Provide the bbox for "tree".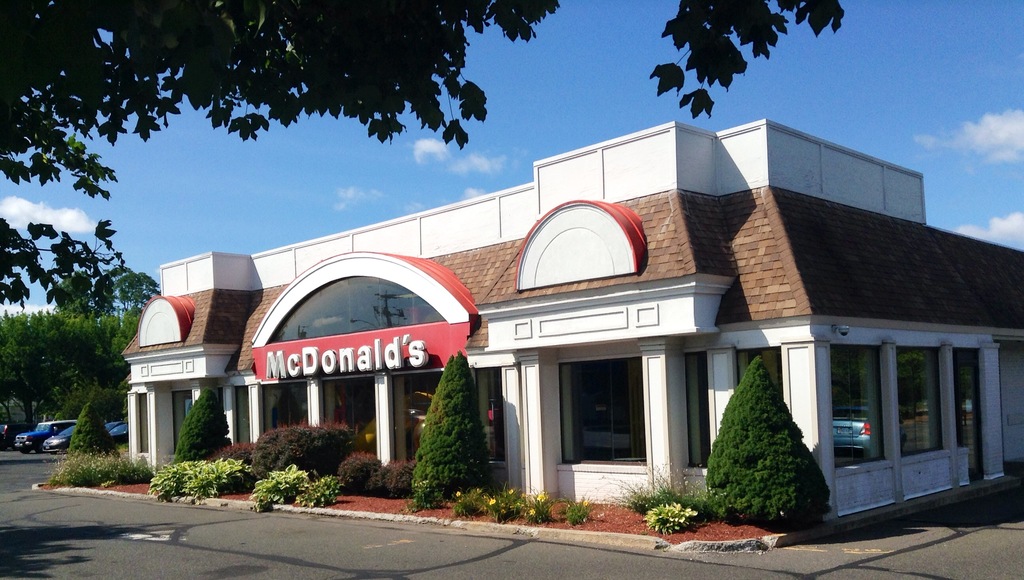
region(243, 419, 369, 498).
